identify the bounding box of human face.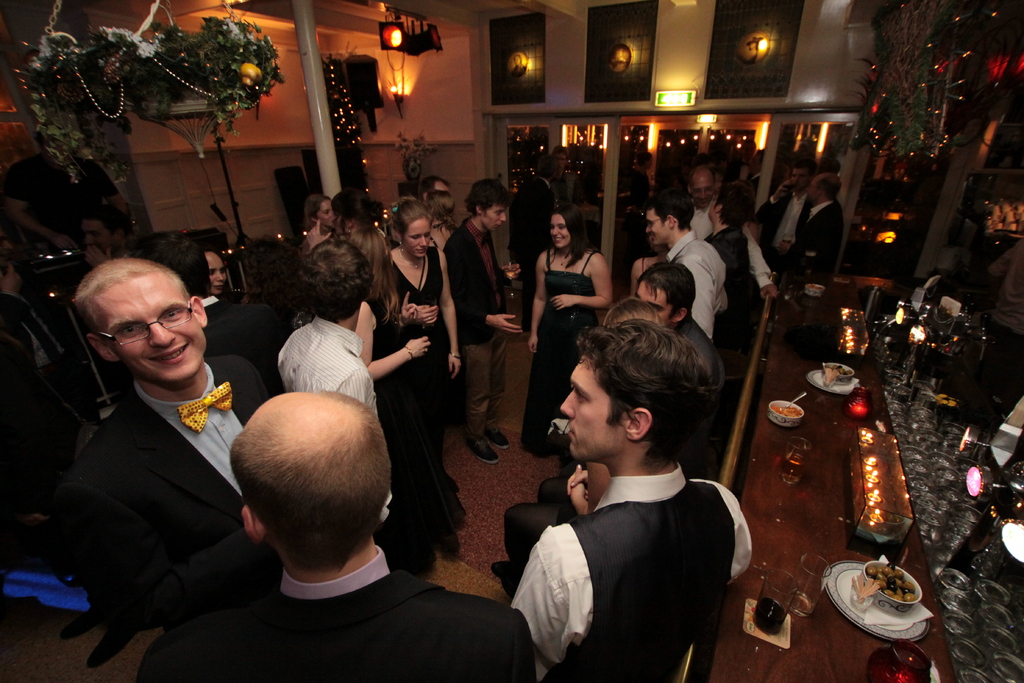
485, 202, 506, 229.
